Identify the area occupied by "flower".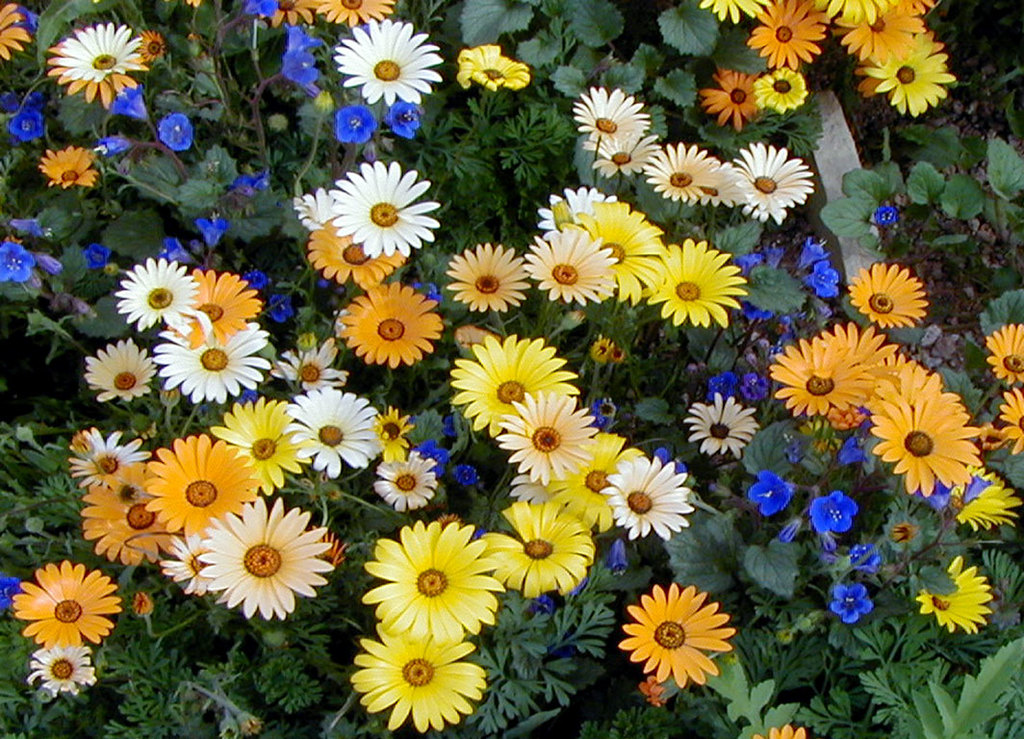
Area: [769, 728, 806, 738].
